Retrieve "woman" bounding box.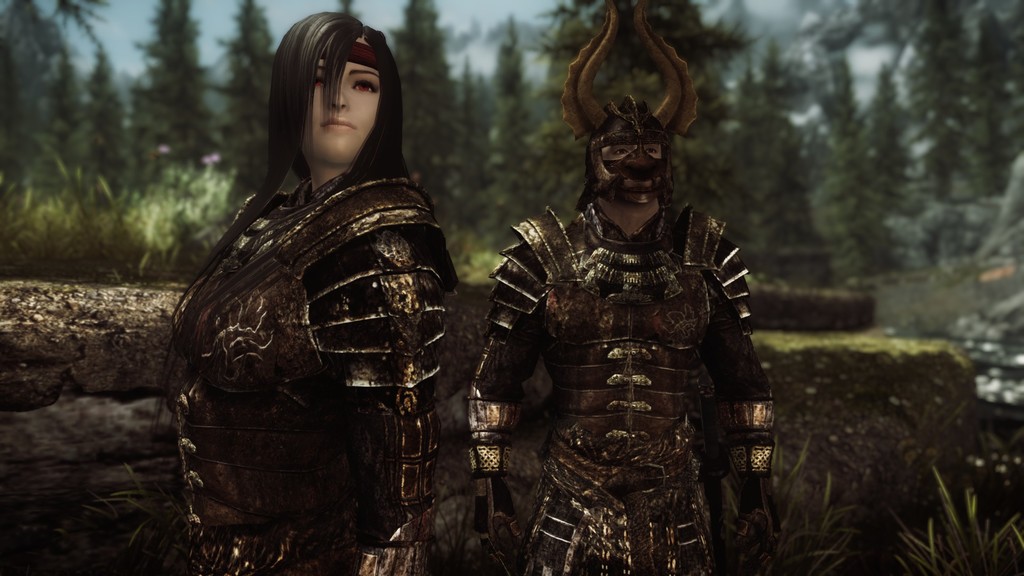
Bounding box: bbox=(439, 17, 810, 575).
